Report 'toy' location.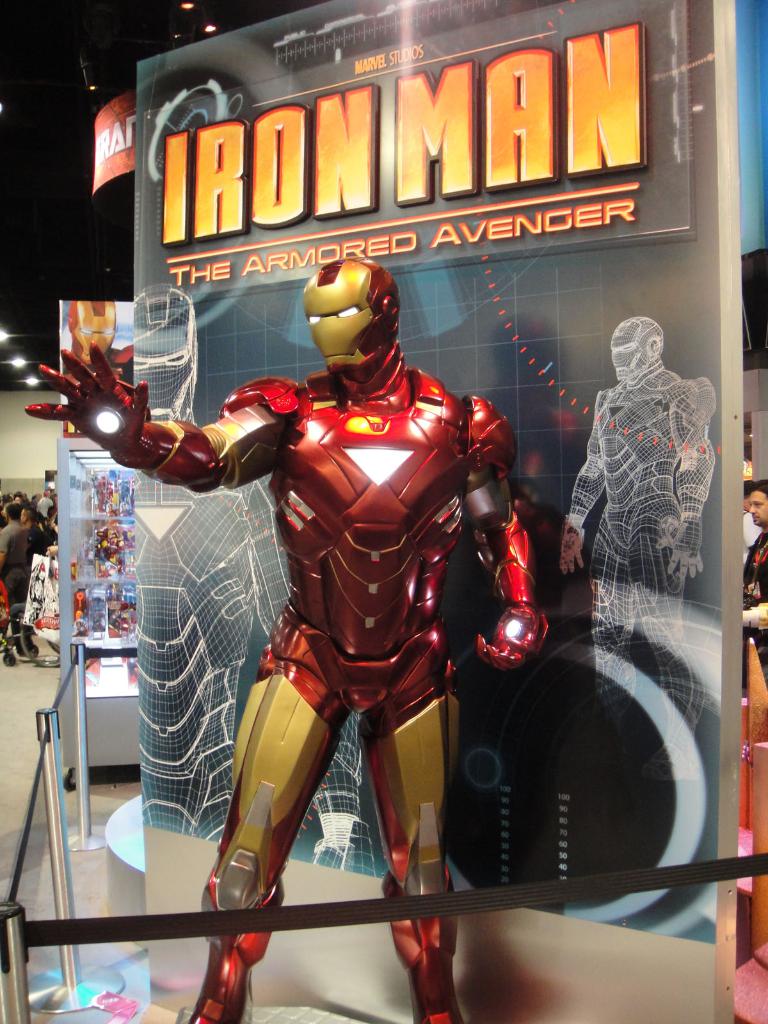
Report: rect(132, 283, 376, 874).
